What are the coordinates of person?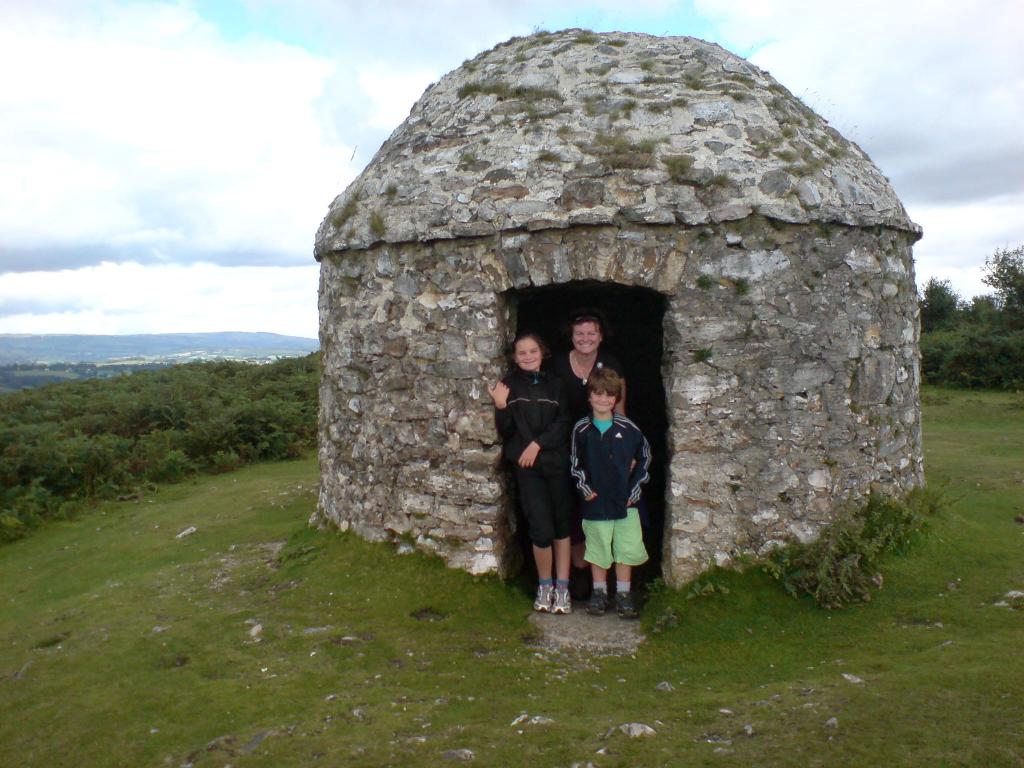
crop(547, 312, 630, 600).
